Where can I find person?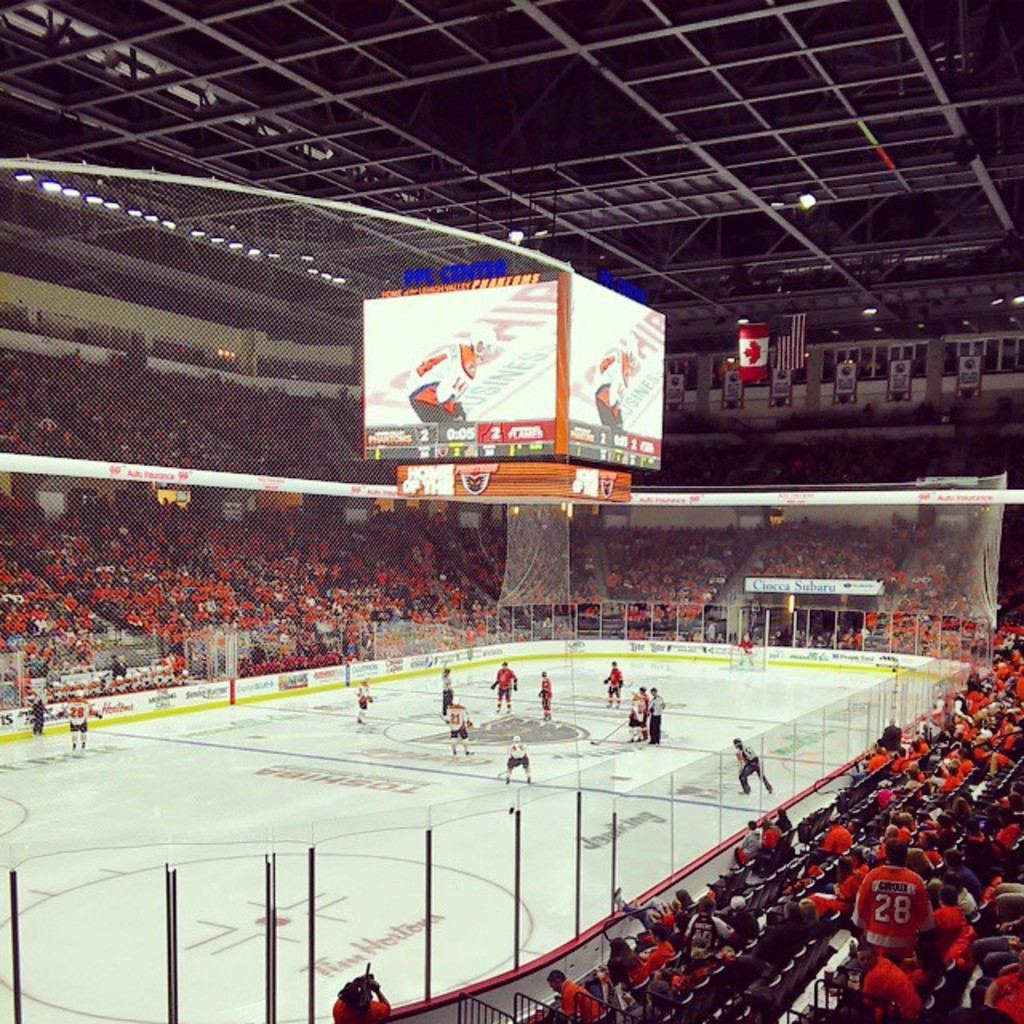
You can find it at rect(635, 682, 651, 739).
